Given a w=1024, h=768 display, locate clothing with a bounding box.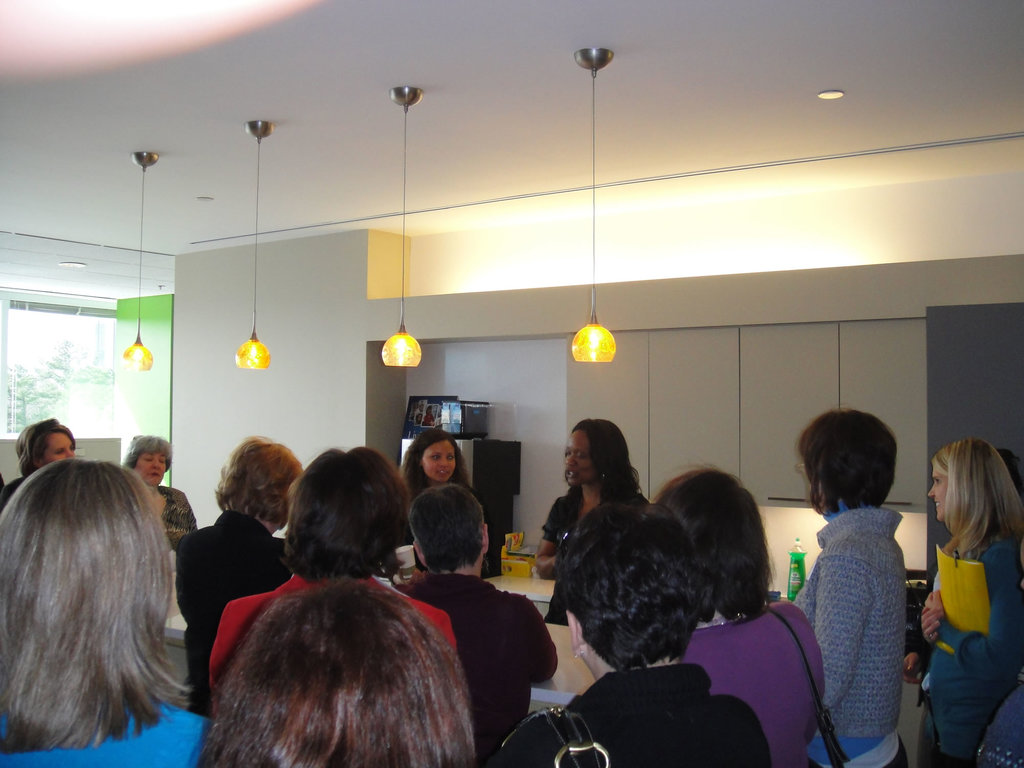
Located: detection(698, 599, 821, 767).
